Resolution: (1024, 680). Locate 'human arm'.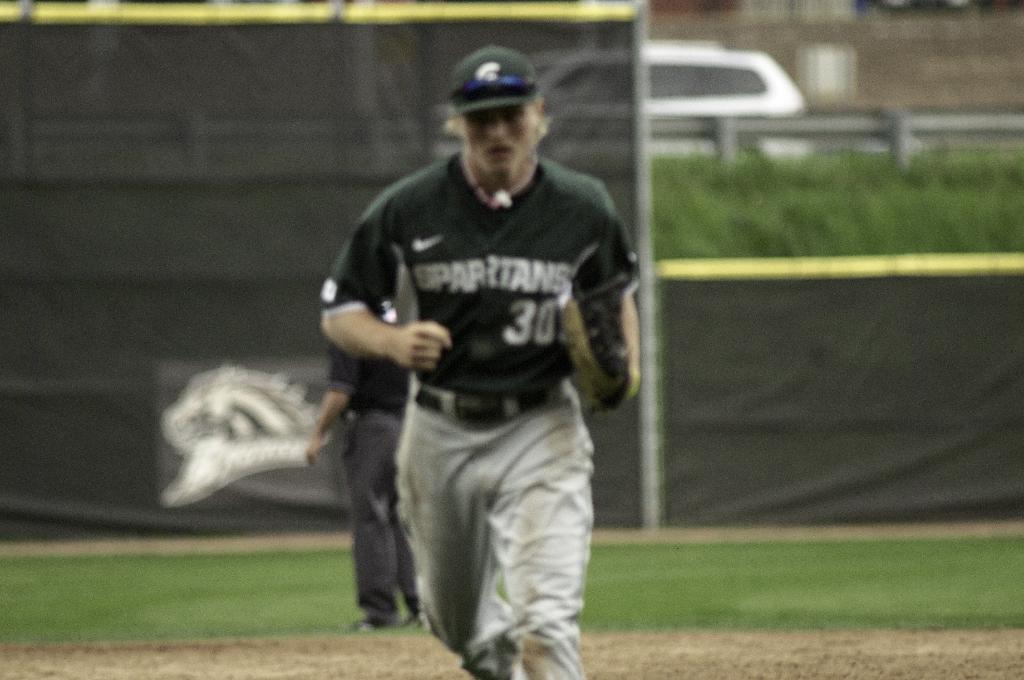
rect(315, 189, 452, 376).
